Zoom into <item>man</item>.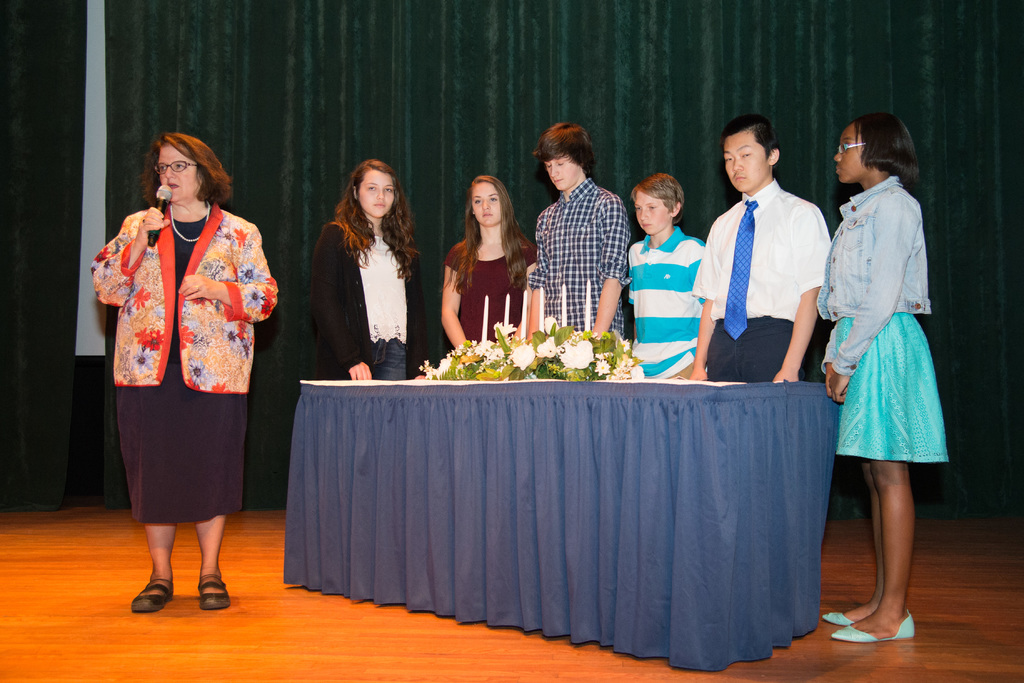
Zoom target: {"x1": 714, "y1": 116, "x2": 847, "y2": 411}.
